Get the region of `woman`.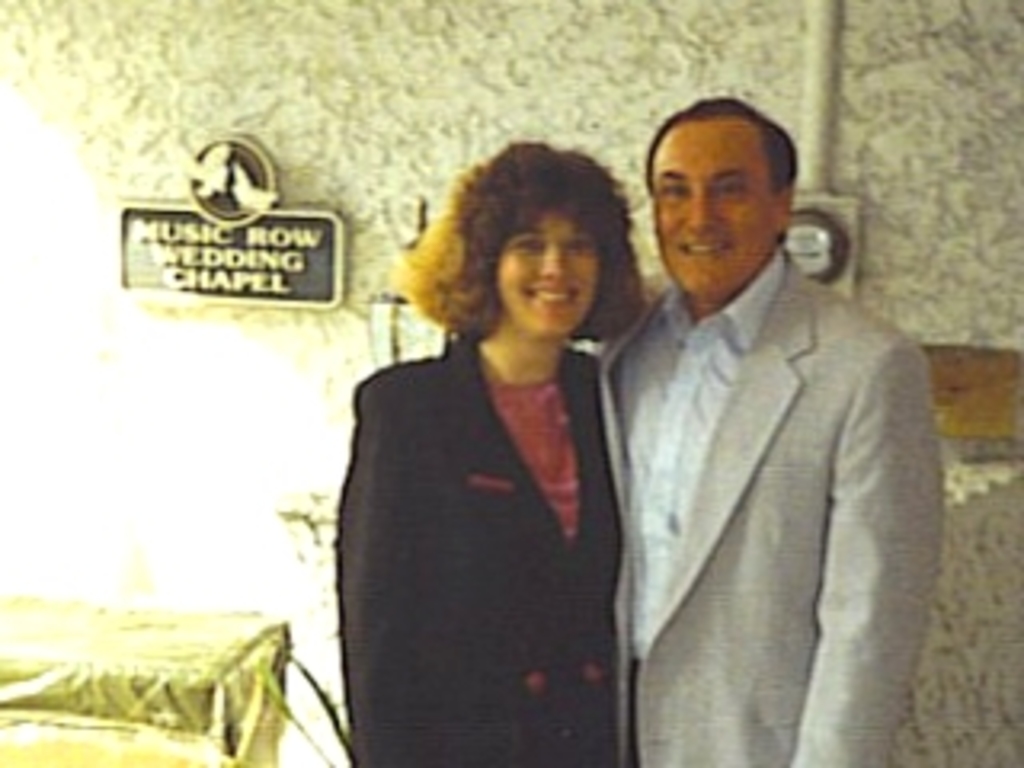
<region>336, 138, 646, 767</region>.
